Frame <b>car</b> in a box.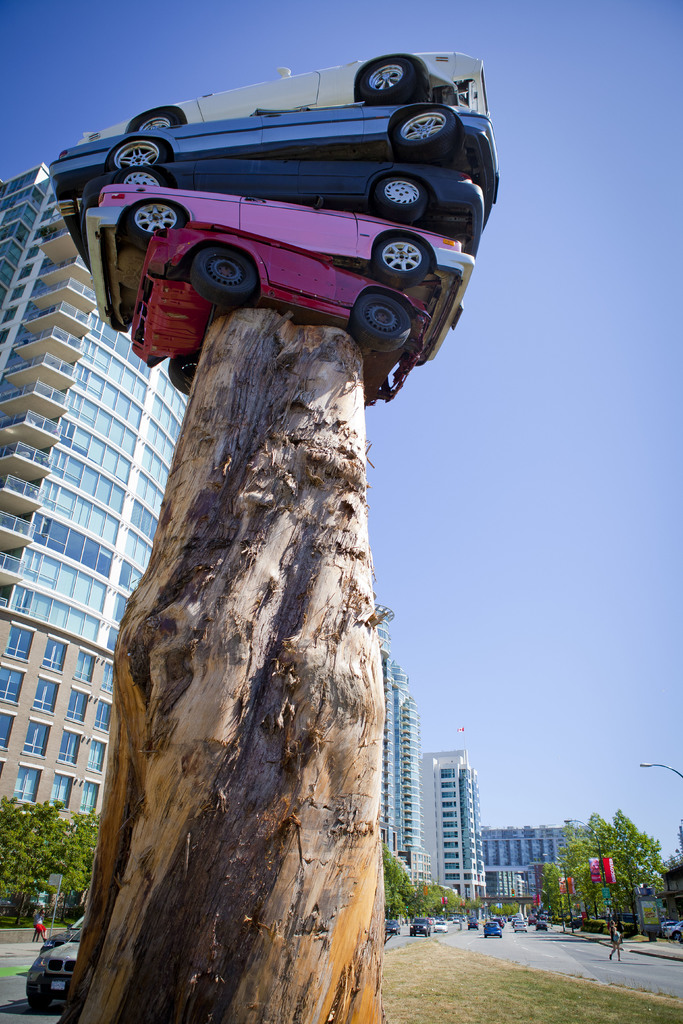
(left=23, top=925, right=89, bottom=1014).
